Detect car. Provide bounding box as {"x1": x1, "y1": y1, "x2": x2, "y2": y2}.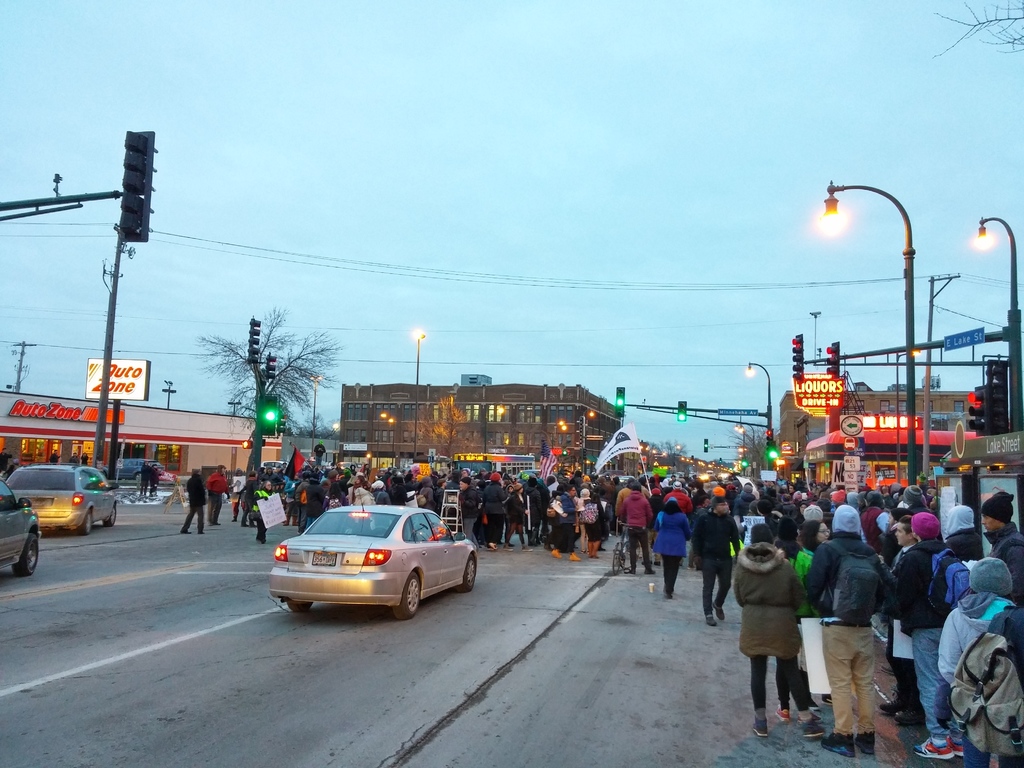
{"x1": 102, "y1": 458, "x2": 164, "y2": 481}.
